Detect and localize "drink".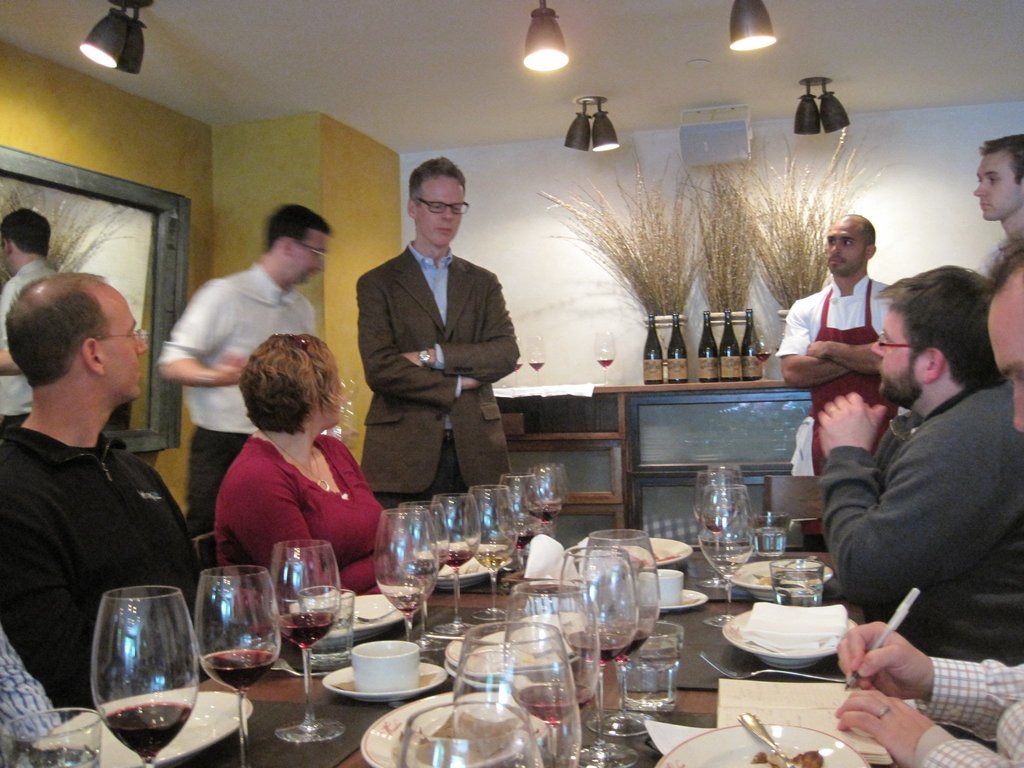
Localized at (510, 531, 538, 546).
